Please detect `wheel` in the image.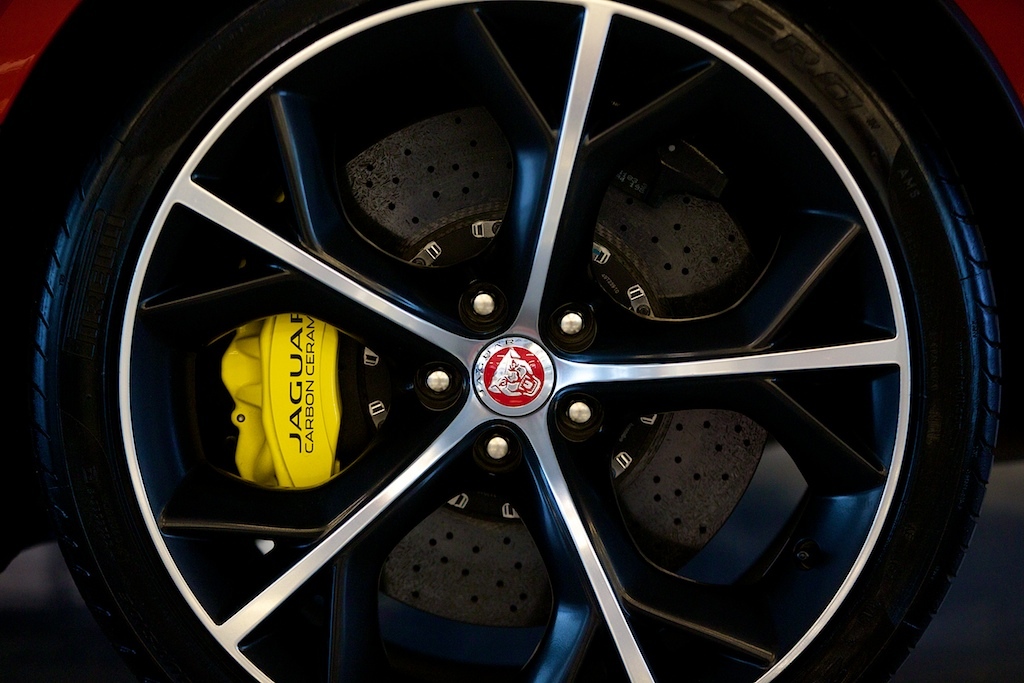
(left=0, top=0, right=1023, bottom=682).
